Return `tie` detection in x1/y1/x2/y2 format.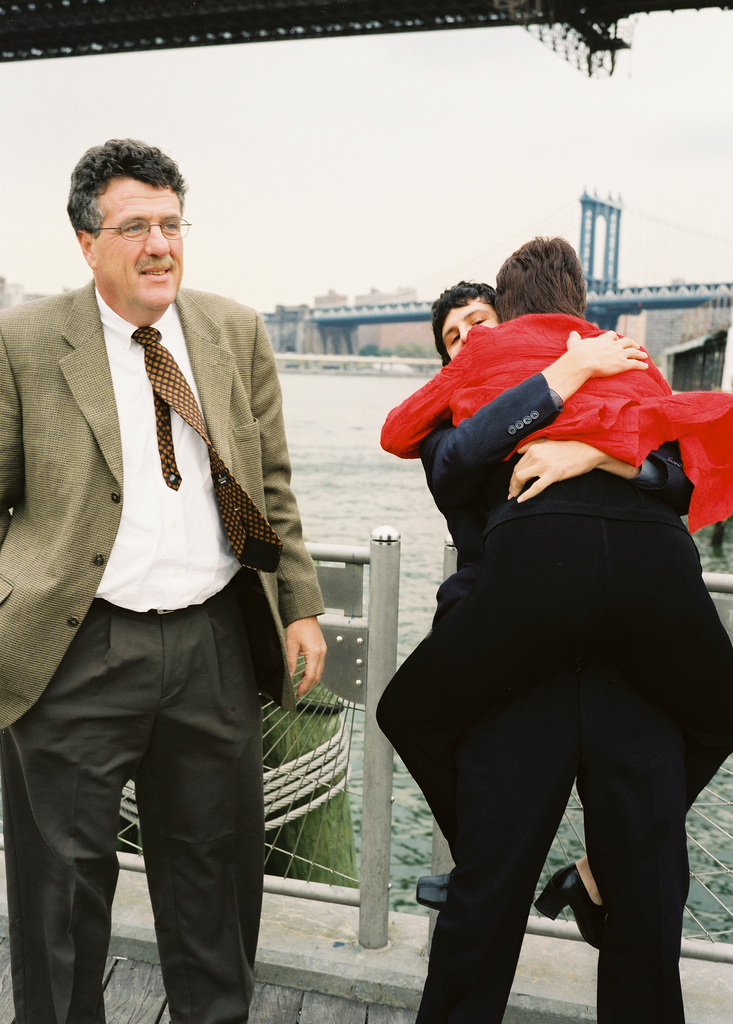
126/325/283/575.
